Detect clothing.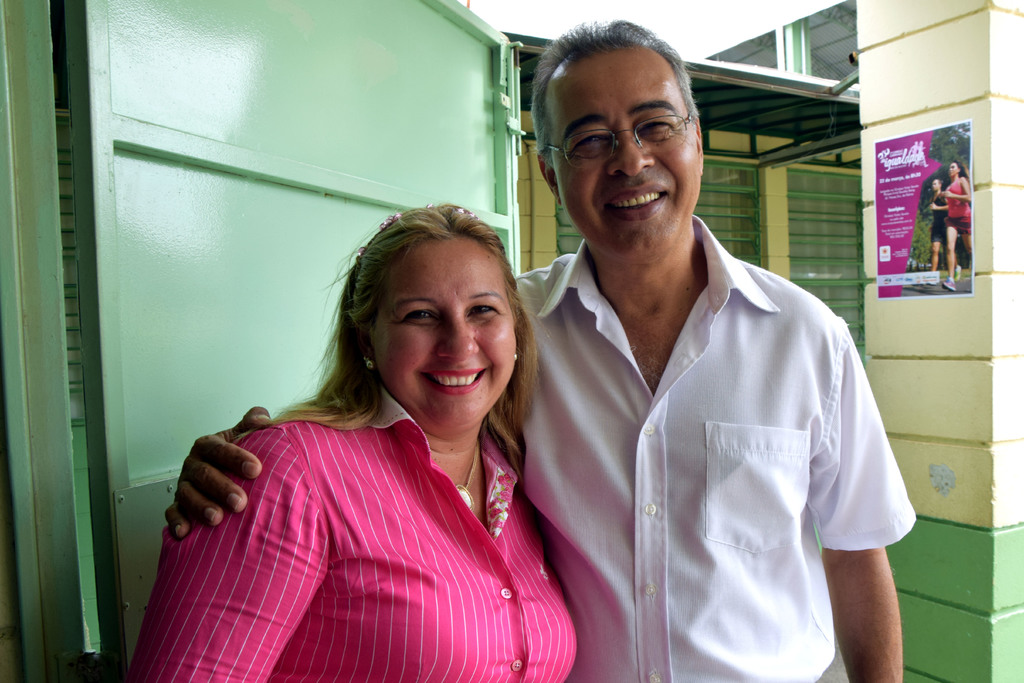
Detected at (509, 210, 918, 682).
